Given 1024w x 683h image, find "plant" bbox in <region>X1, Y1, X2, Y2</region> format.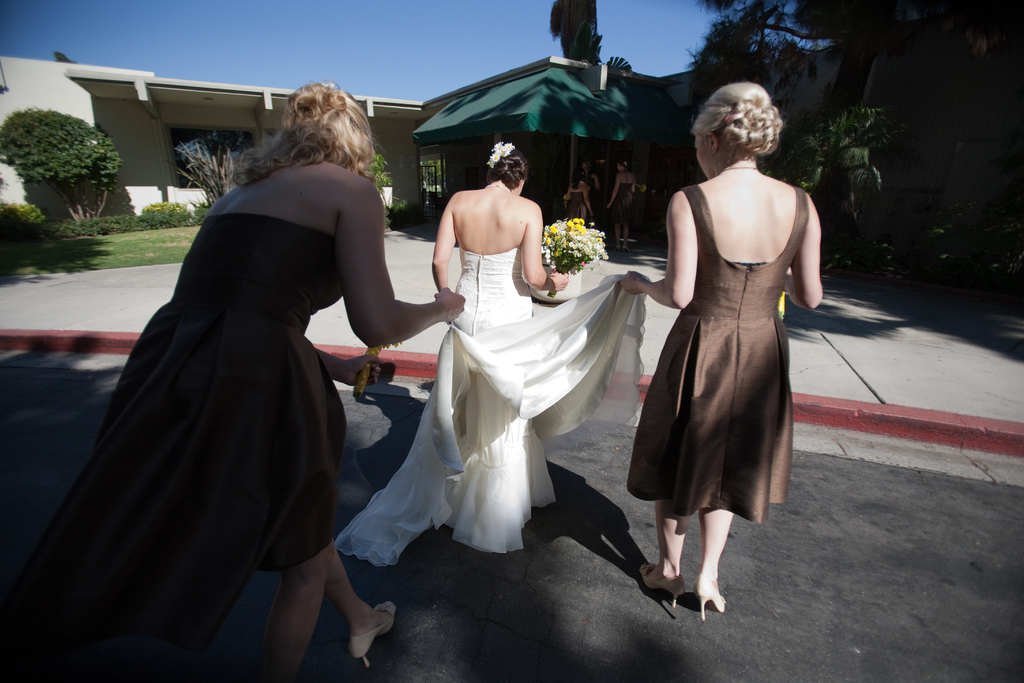
<region>3, 199, 56, 260</region>.
